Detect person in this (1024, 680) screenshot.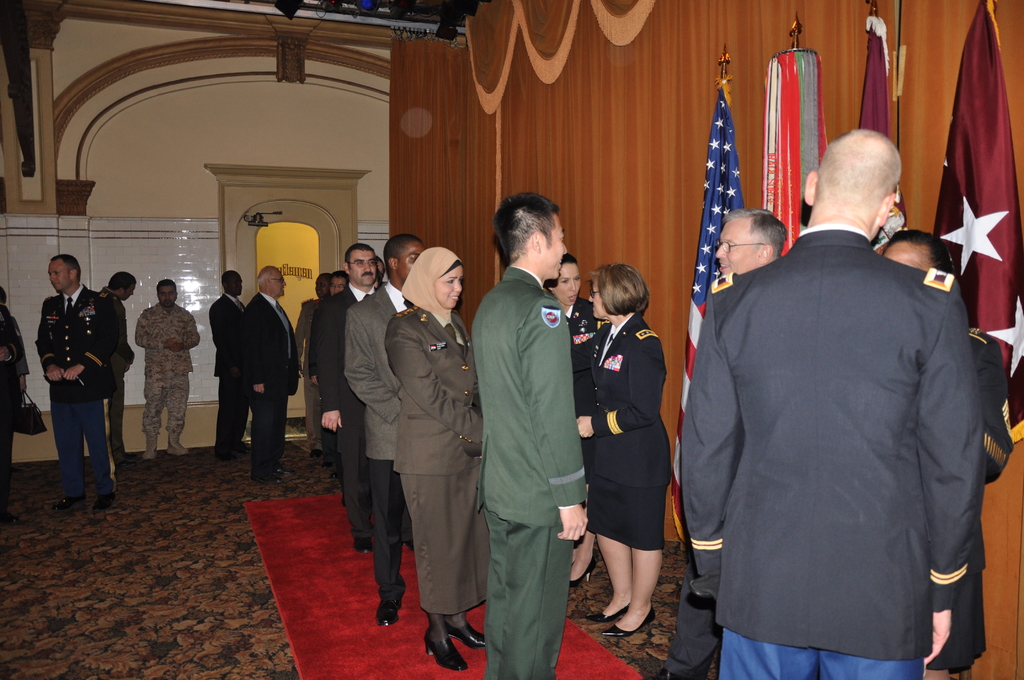
Detection: bbox=[101, 270, 134, 457].
